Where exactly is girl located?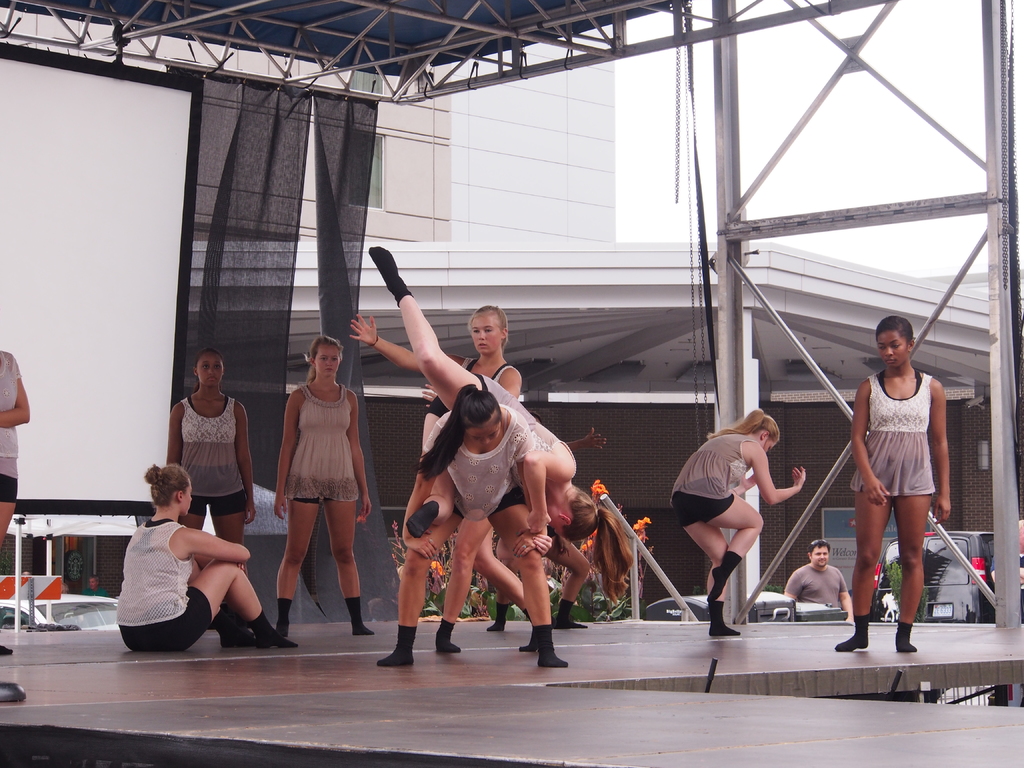
Its bounding box is (left=375, top=382, right=567, bottom=668).
